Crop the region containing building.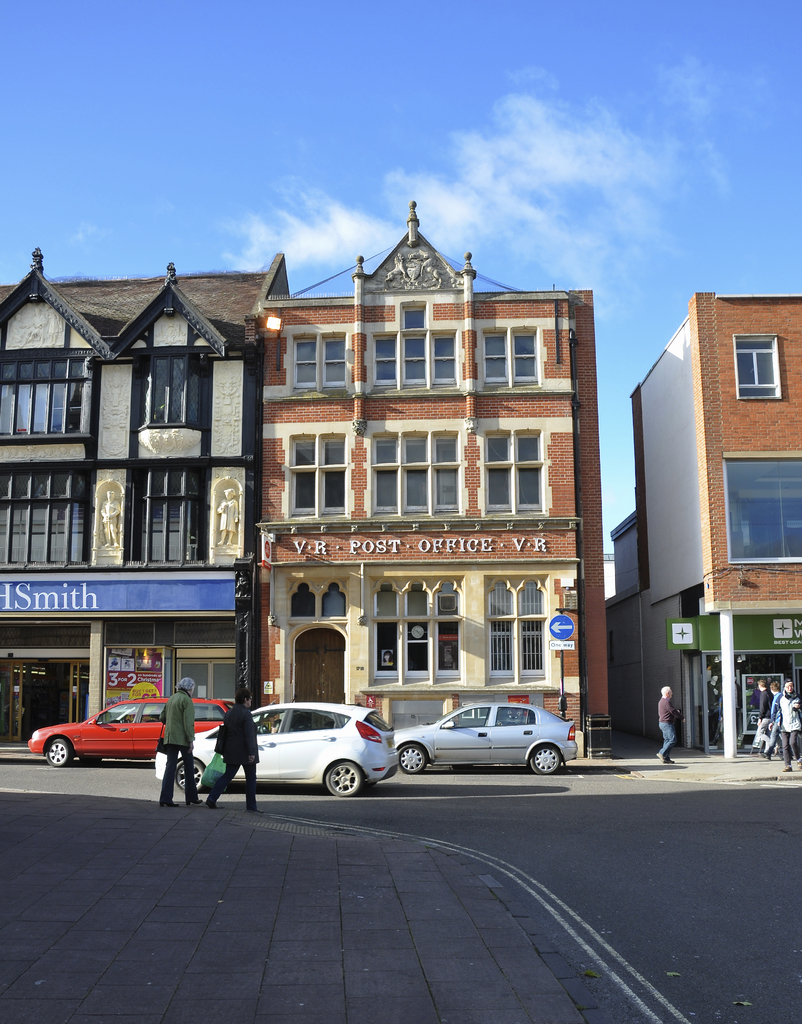
Crop region: select_region(255, 200, 601, 758).
